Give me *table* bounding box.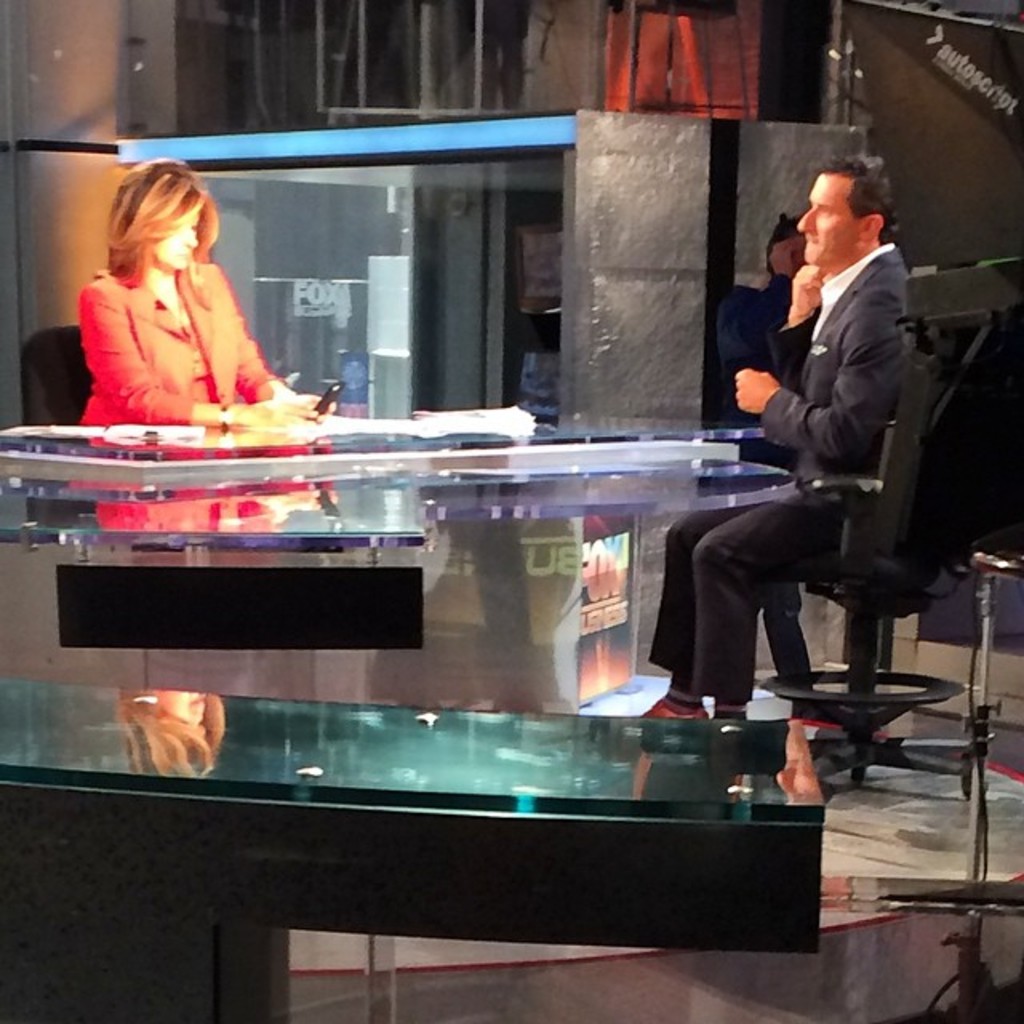
x1=2 y1=709 x2=872 y2=1022.
